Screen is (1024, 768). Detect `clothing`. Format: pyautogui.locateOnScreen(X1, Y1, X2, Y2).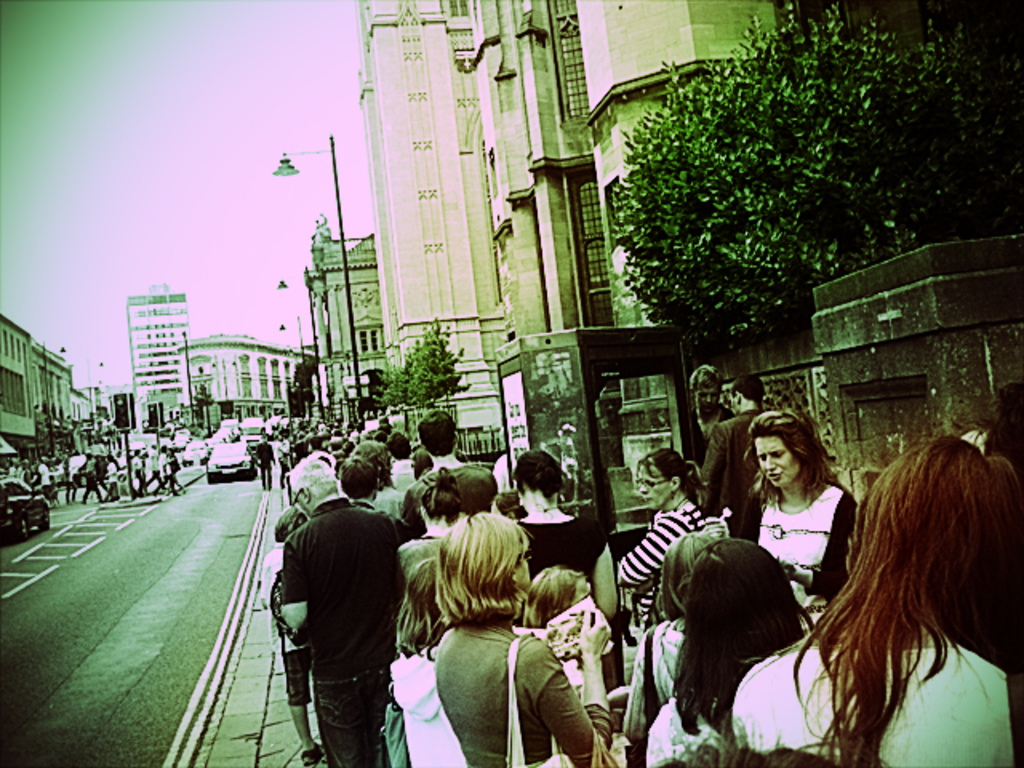
pyautogui.locateOnScreen(158, 453, 168, 491).
